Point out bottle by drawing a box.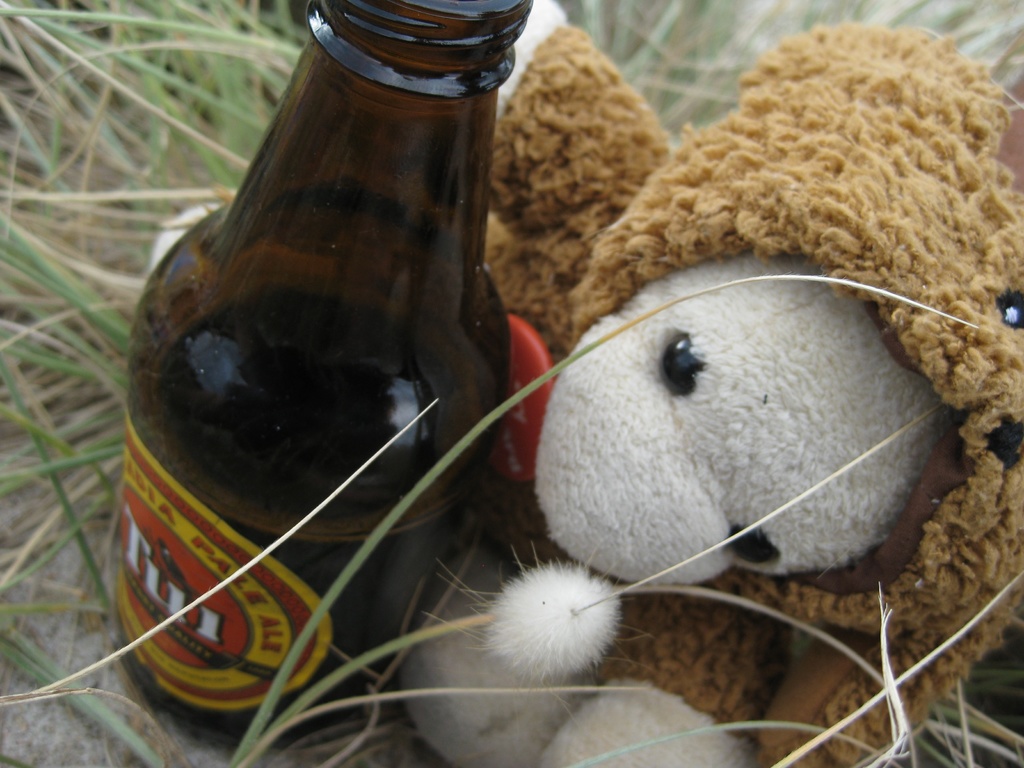
108/3/520/737.
